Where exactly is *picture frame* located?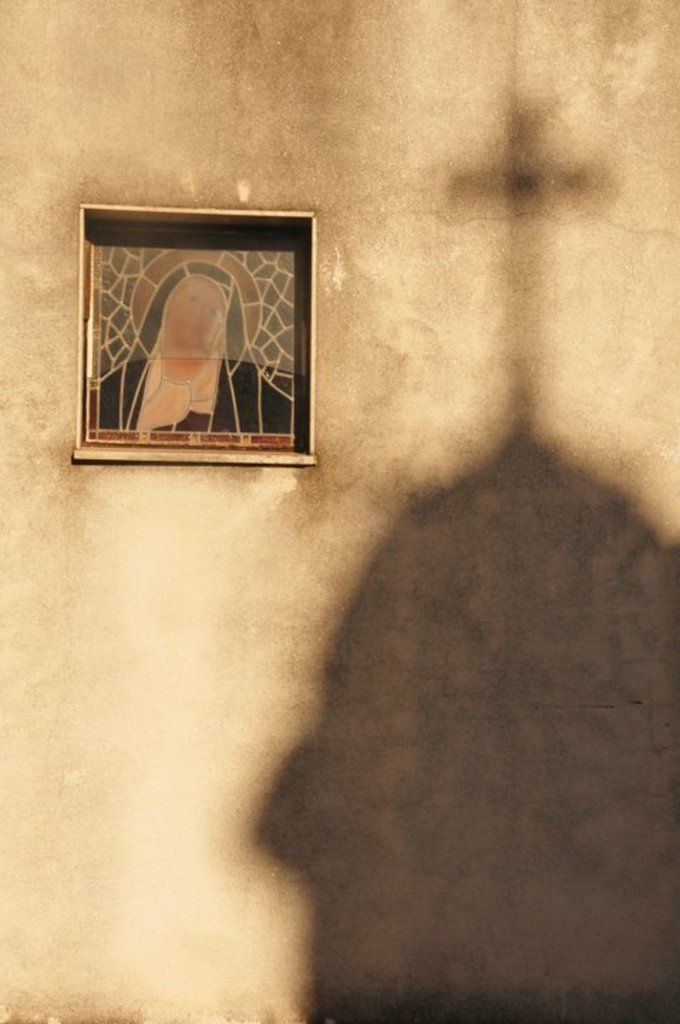
Its bounding box is <box>54,195,334,481</box>.
